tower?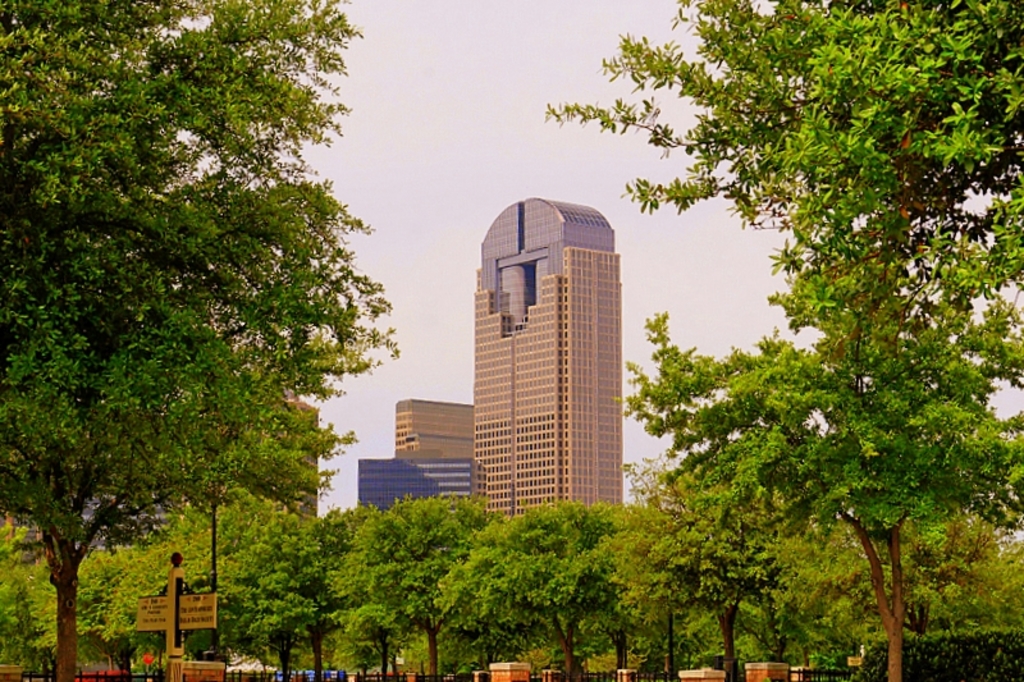
BBox(353, 458, 468, 509)
